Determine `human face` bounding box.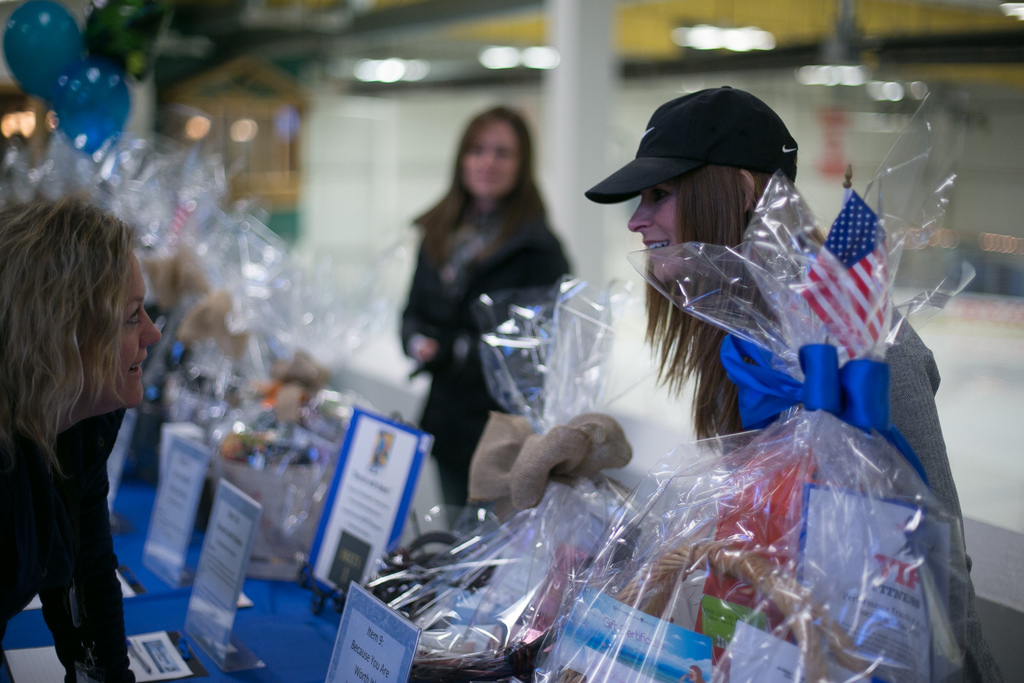
Determined: left=116, top=251, right=156, bottom=404.
